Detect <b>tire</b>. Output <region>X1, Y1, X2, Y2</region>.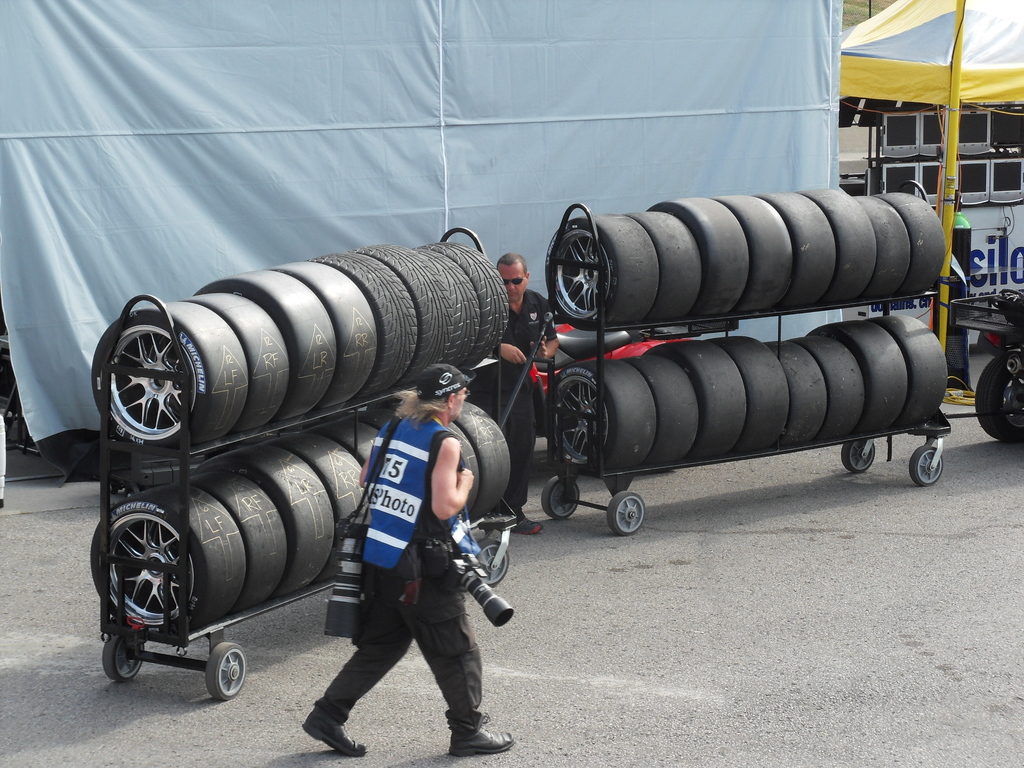
<region>624, 212, 702, 322</region>.
